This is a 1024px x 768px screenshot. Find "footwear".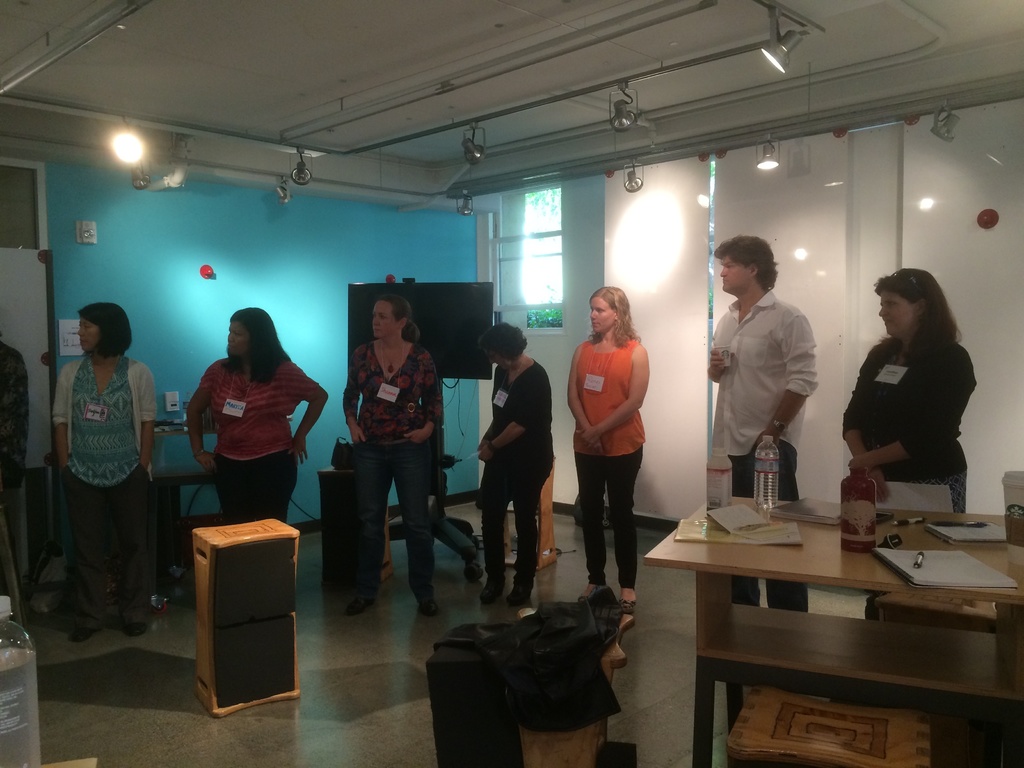
Bounding box: crop(509, 589, 534, 606).
